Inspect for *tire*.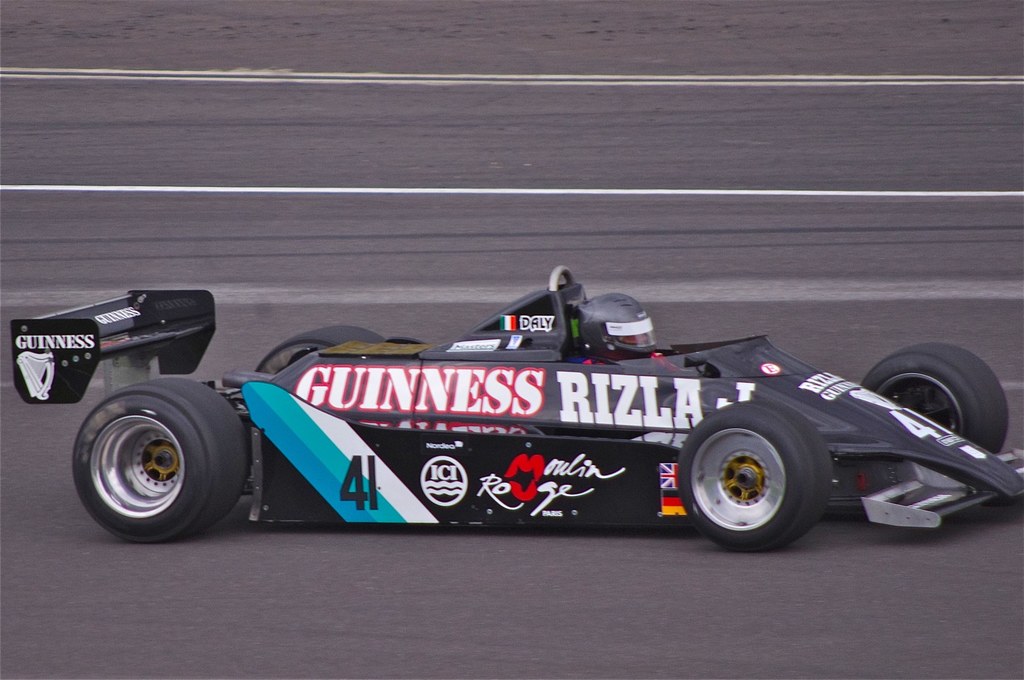
Inspection: [861,340,1013,454].
